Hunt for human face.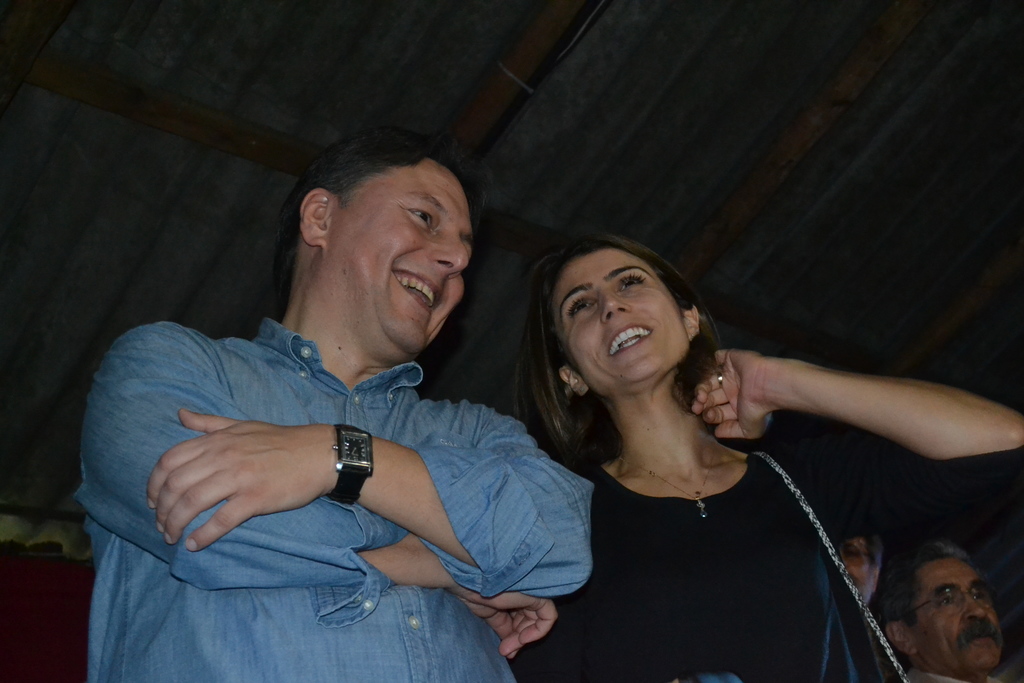
Hunted down at Rect(581, 252, 671, 379).
